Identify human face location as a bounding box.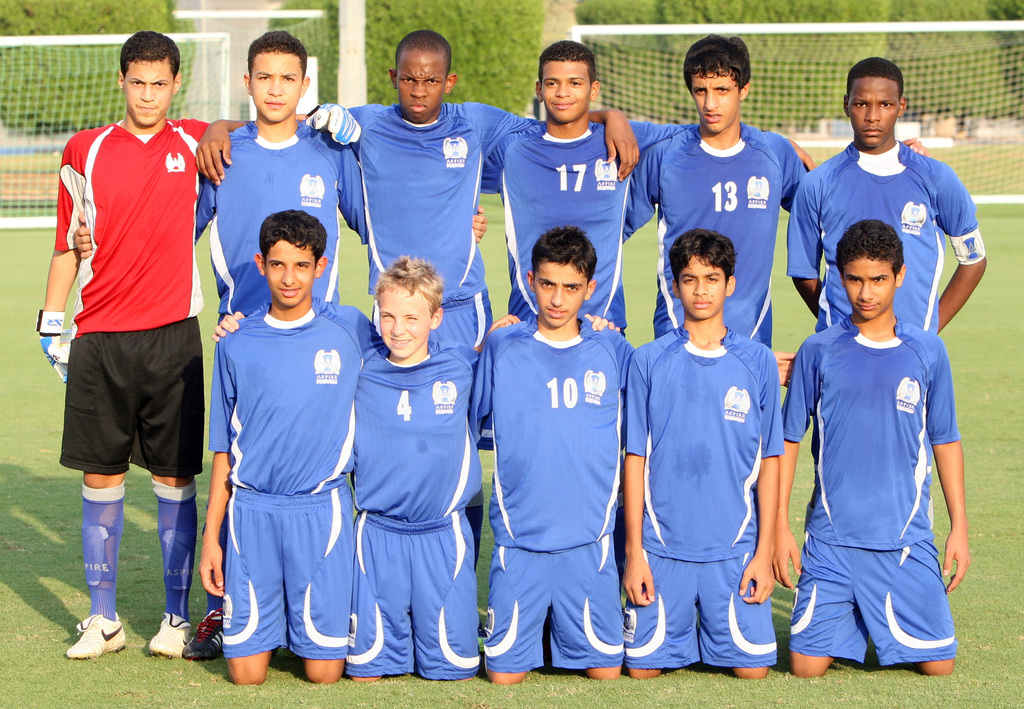
BBox(540, 60, 591, 123).
